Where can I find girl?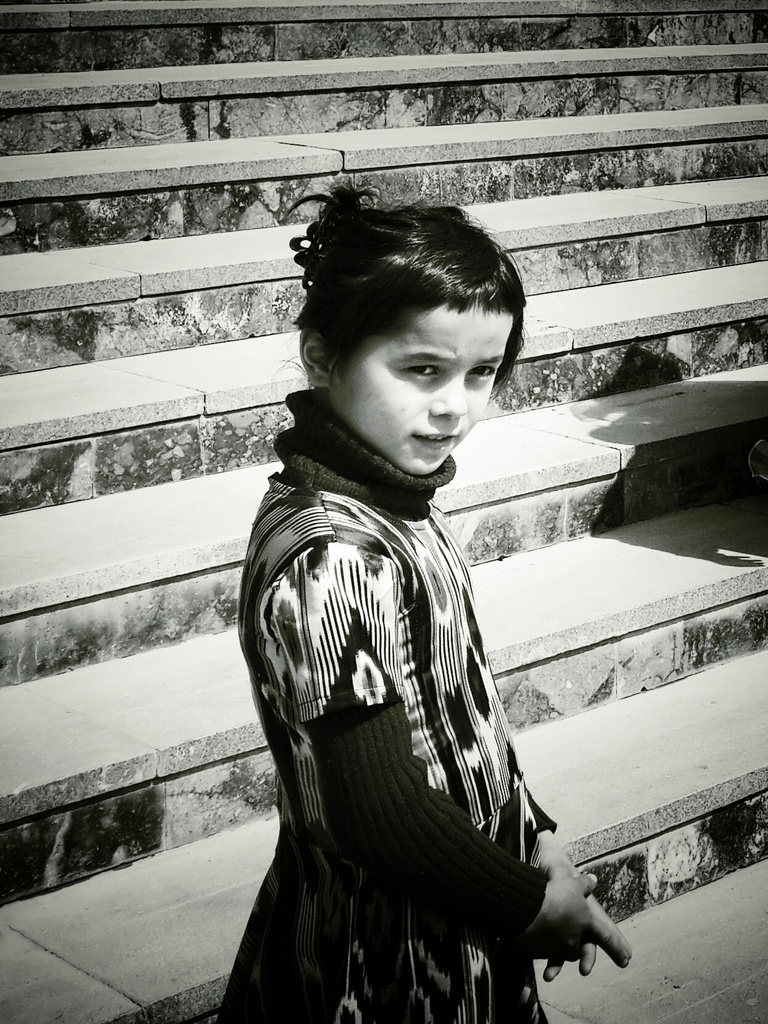
You can find it at BBox(221, 178, 630, 1023).
